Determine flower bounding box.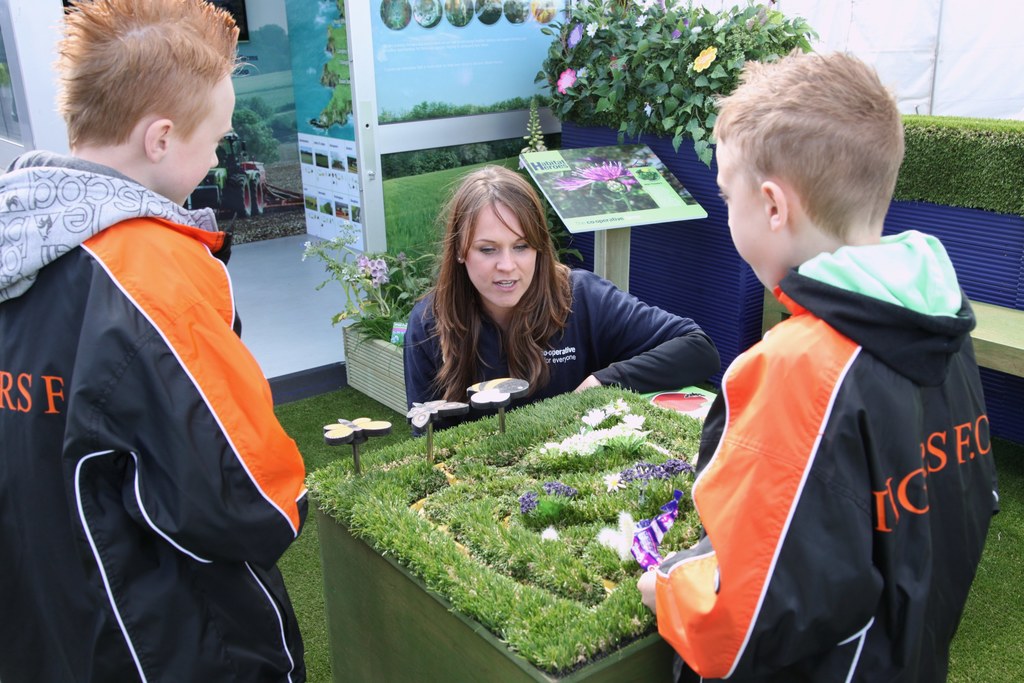
Determined: 585 21 597 40.
